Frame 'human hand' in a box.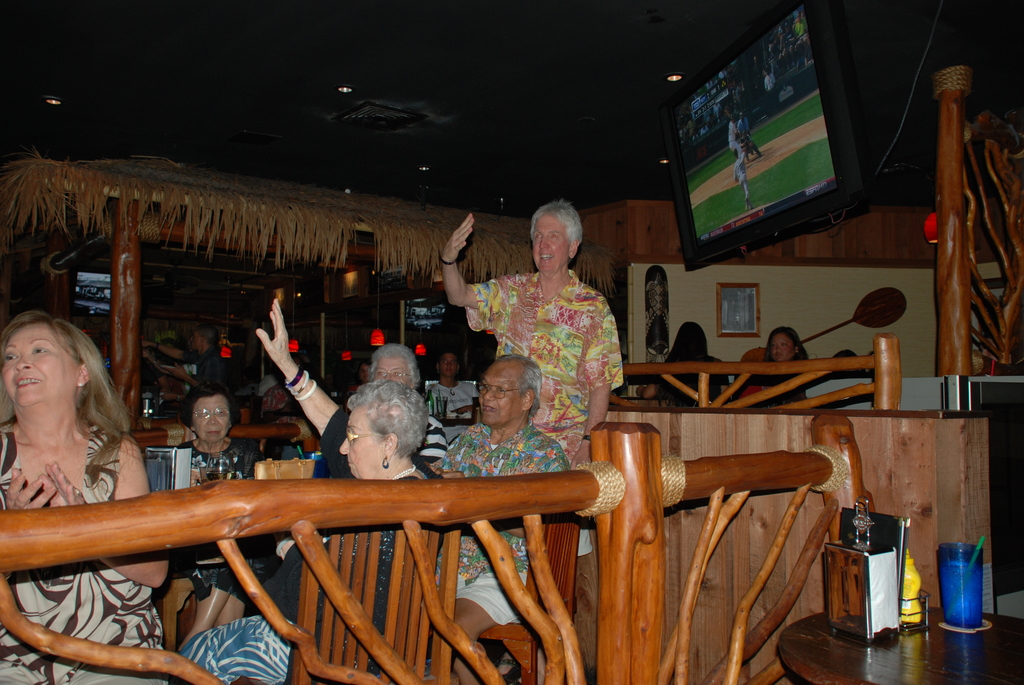
select_region(161, 363, 191, 379).
